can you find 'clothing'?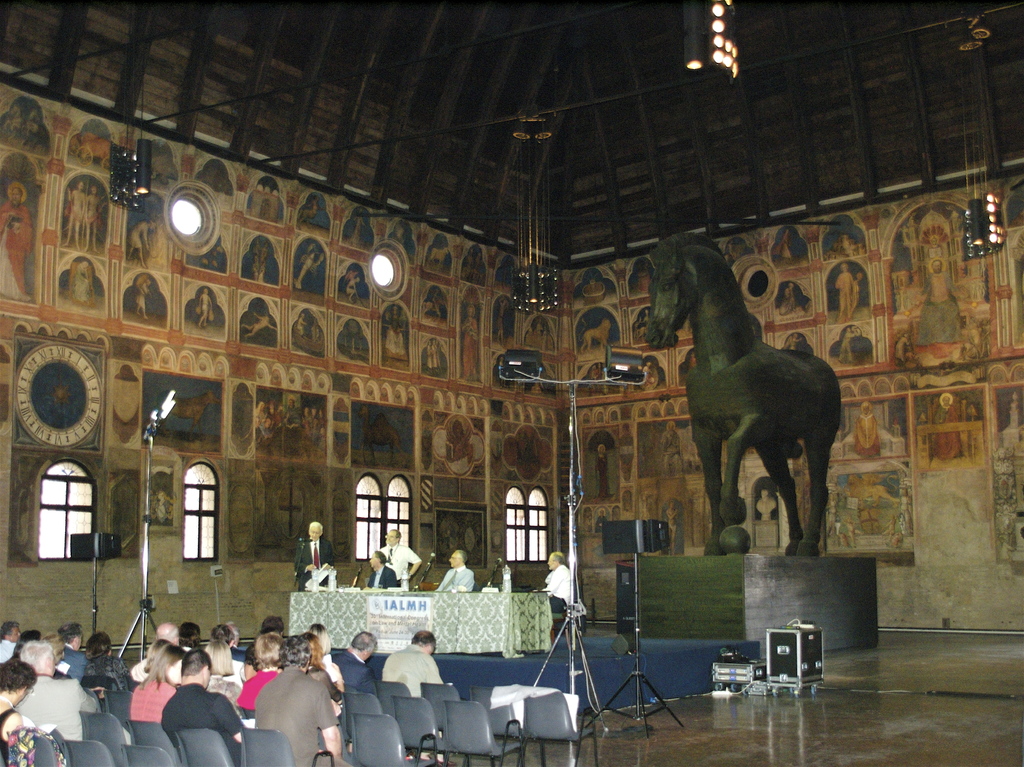
Yes, bounding box: (62,196,82,225).
